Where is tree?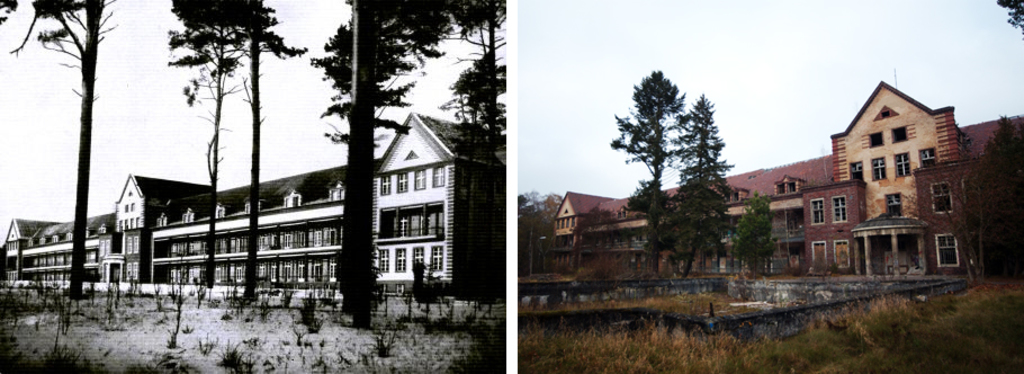
Rect(602, 43, 763, 293).
